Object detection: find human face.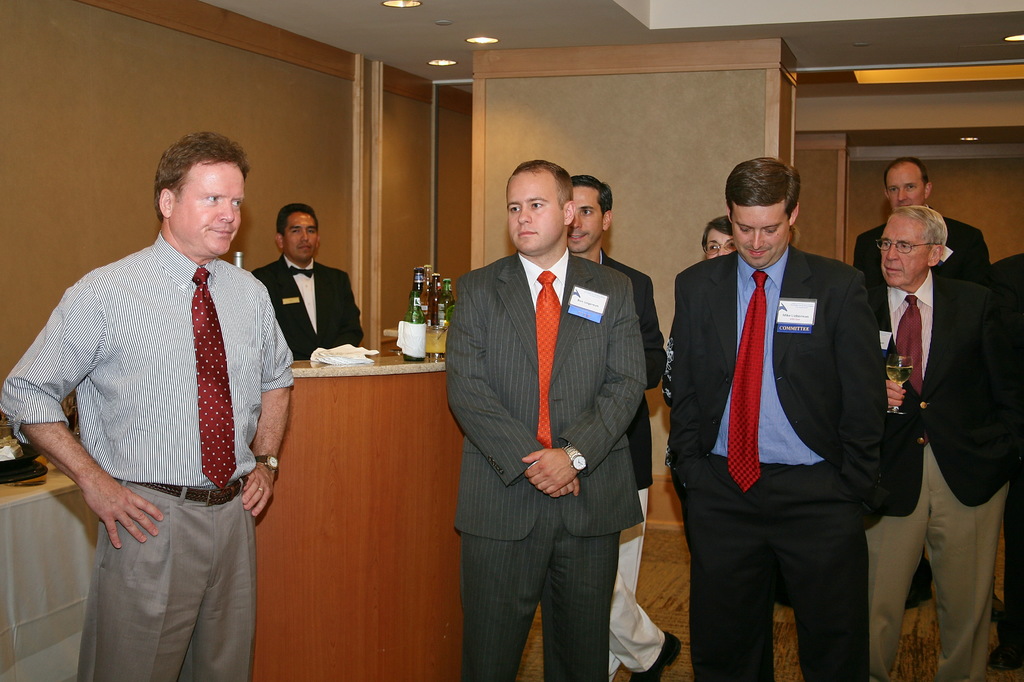
889:168:925:210.
